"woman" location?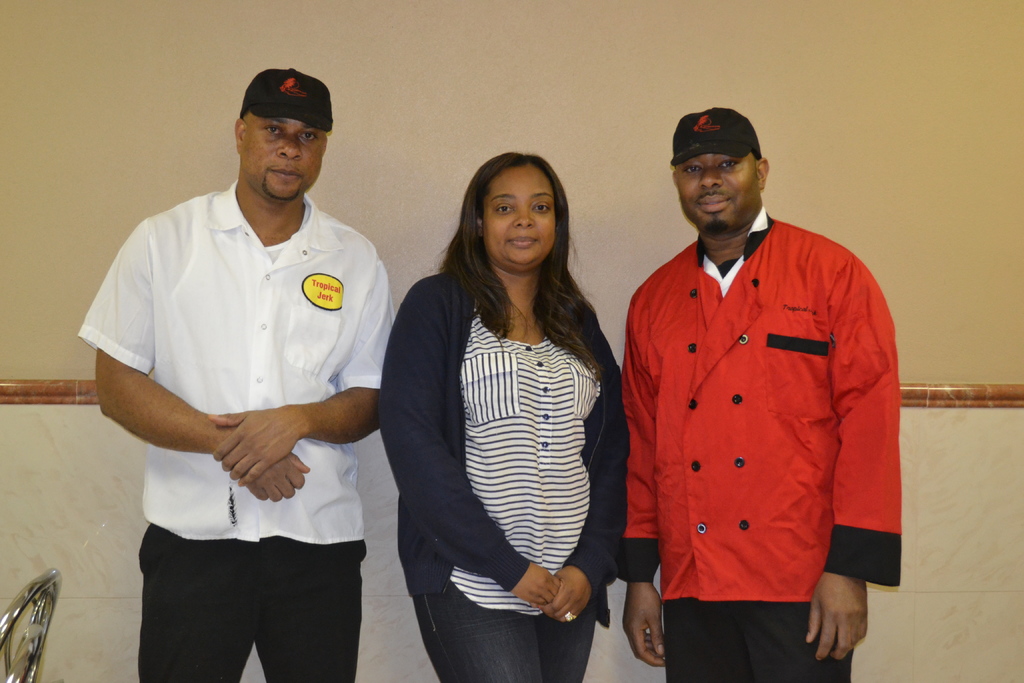
(left=373, top=131, right=632, bottom=679)
